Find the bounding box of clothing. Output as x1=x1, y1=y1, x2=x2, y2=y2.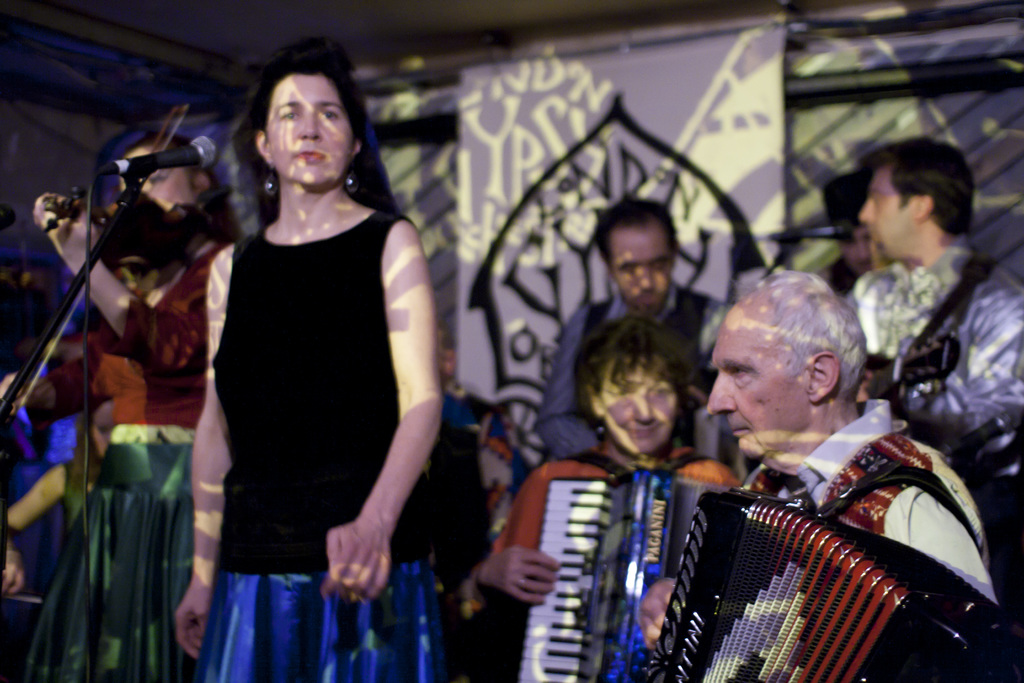
x1=532, y1=281, x2=740, y2=459.
